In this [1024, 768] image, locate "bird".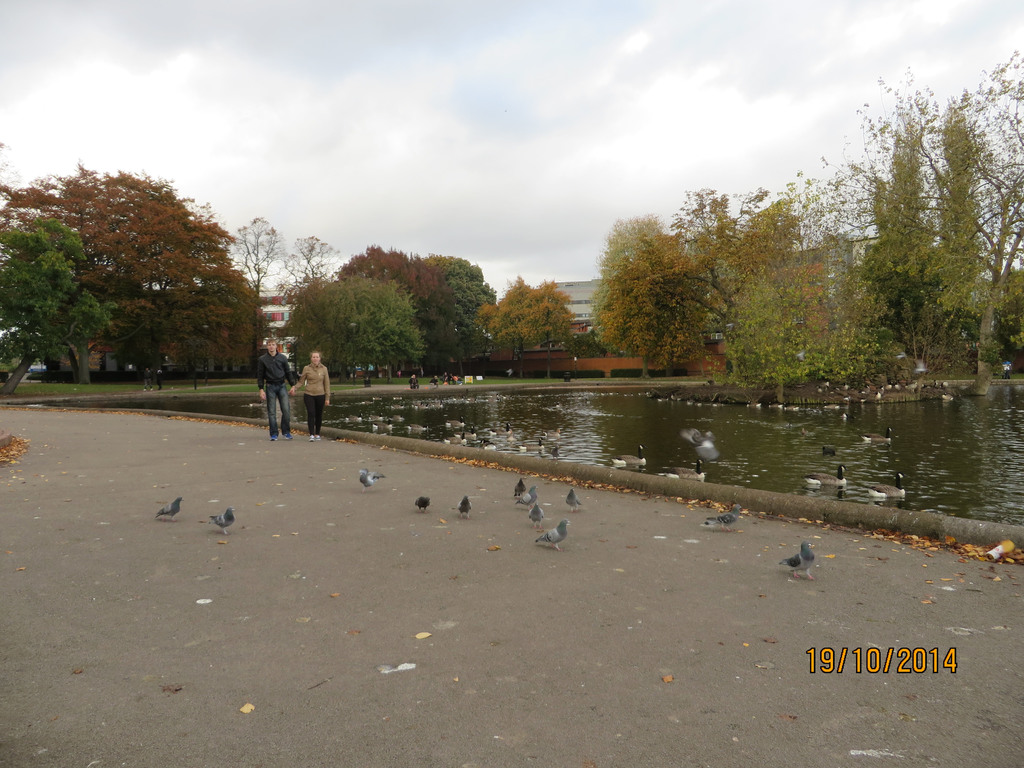
Bounding box: (609, 445, 647, 463).
